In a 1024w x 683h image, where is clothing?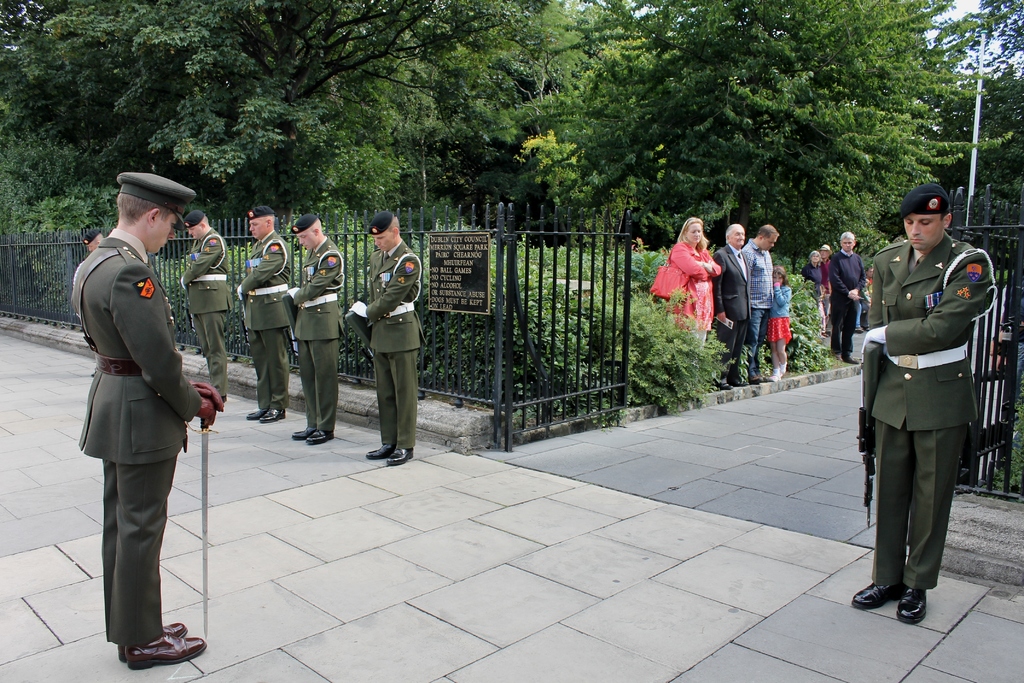
select_region(856, 301, 862, 324).
